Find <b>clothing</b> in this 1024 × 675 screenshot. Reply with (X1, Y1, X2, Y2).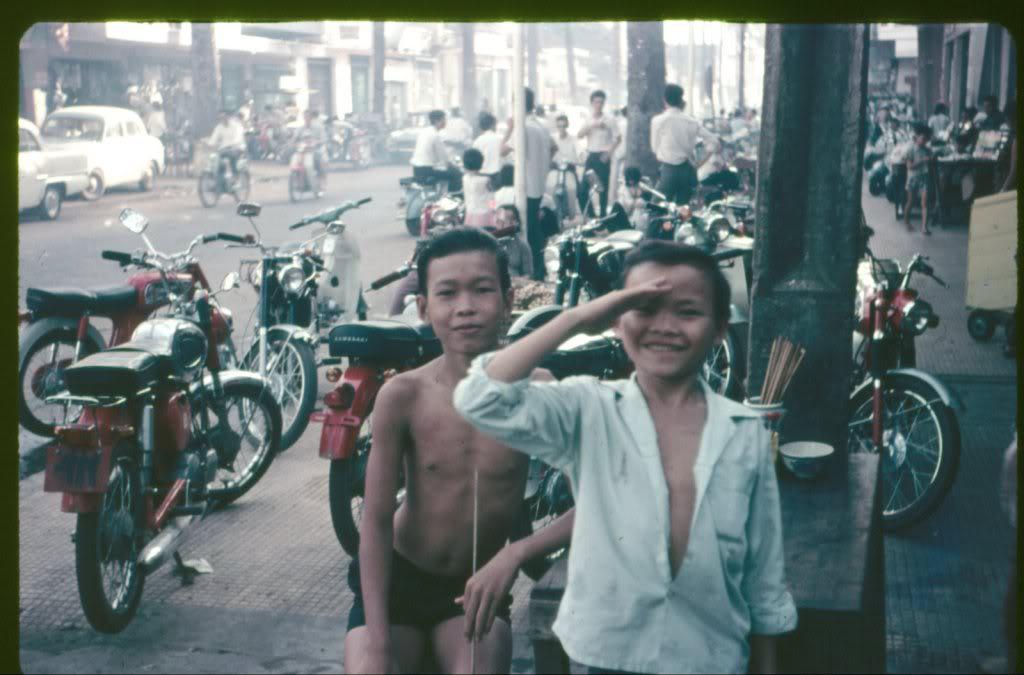
(406, 123, 461, 196).
